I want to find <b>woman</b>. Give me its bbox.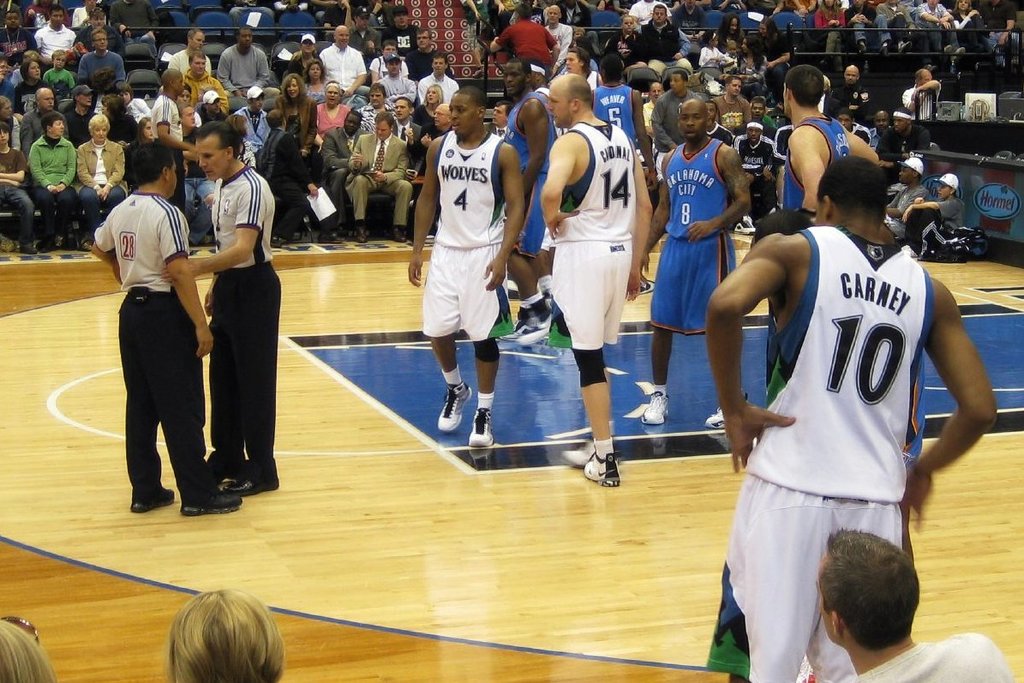
BBox(316, 83, 350, 147).
